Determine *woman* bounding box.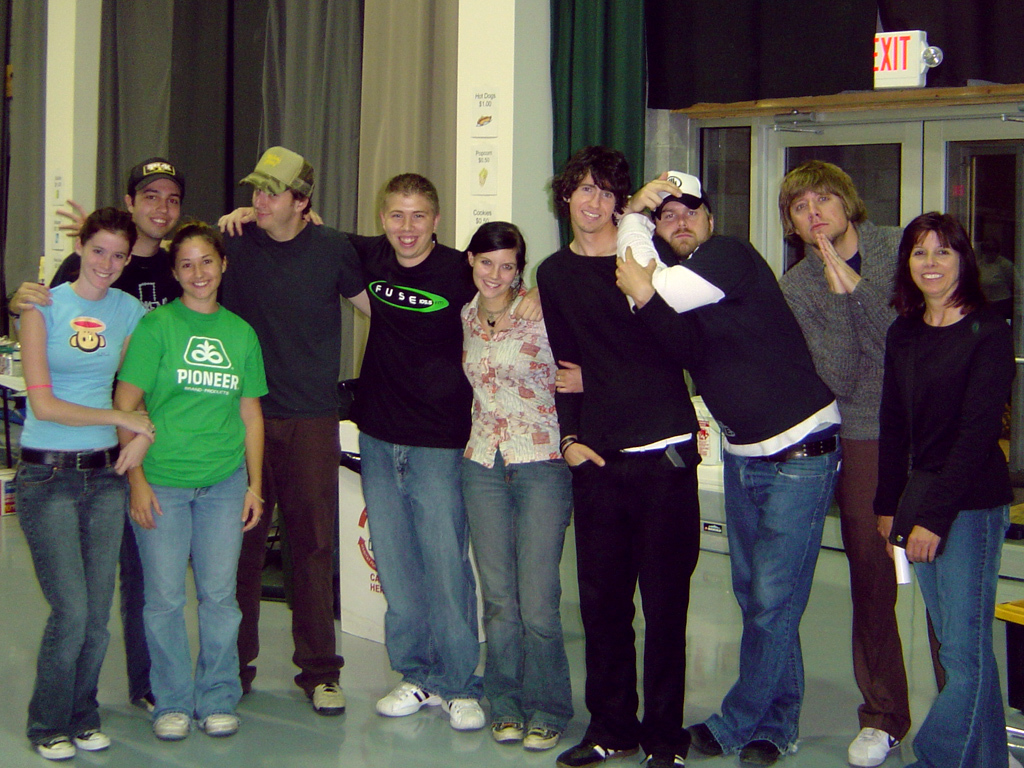
Determined: bbox=[18, 210, 149, 762].
